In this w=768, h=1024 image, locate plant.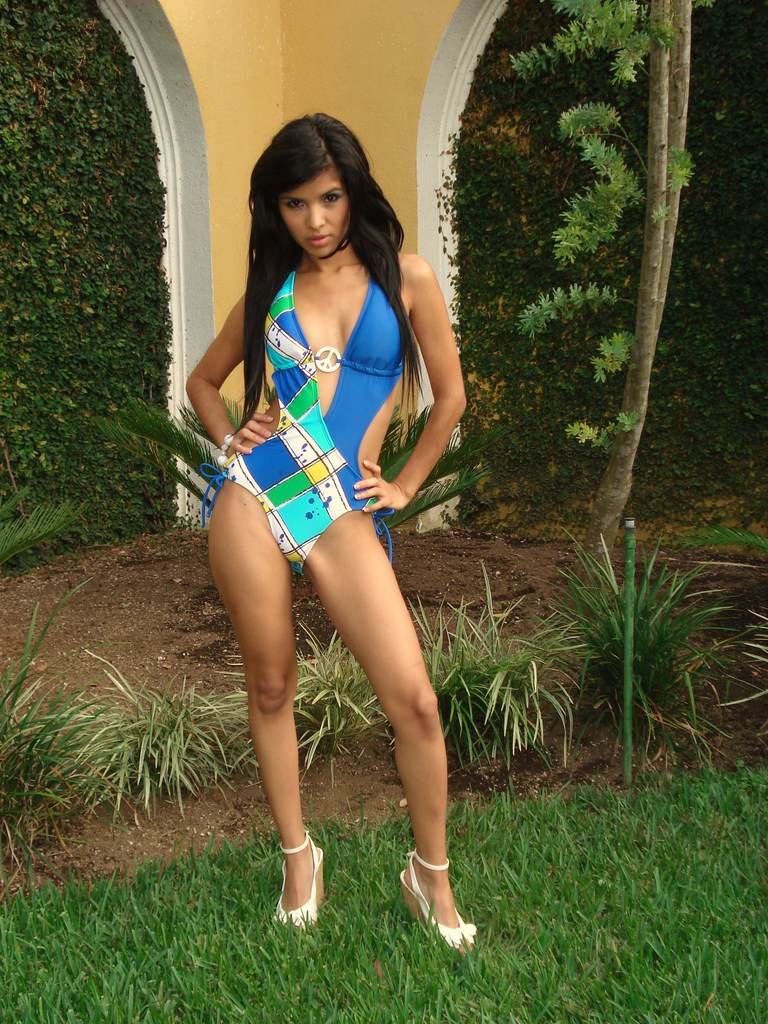
Bounding box: <region>186, 406, 222, 455</region>.
